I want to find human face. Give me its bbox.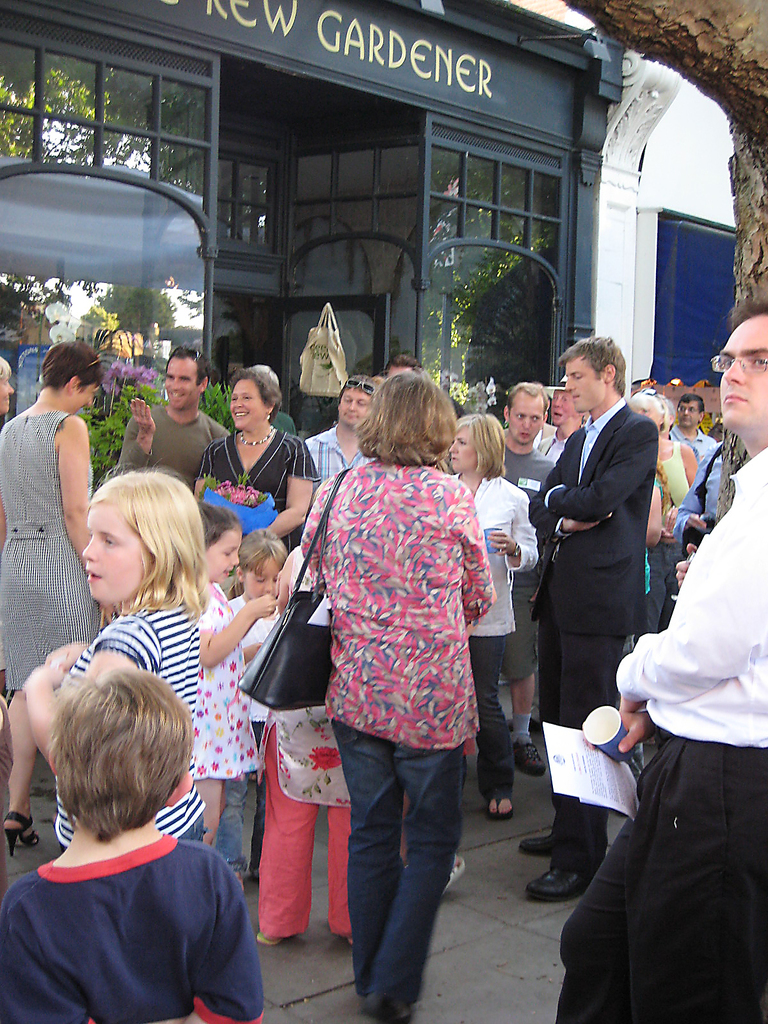
bbox=(548, 392, 583, 420).
